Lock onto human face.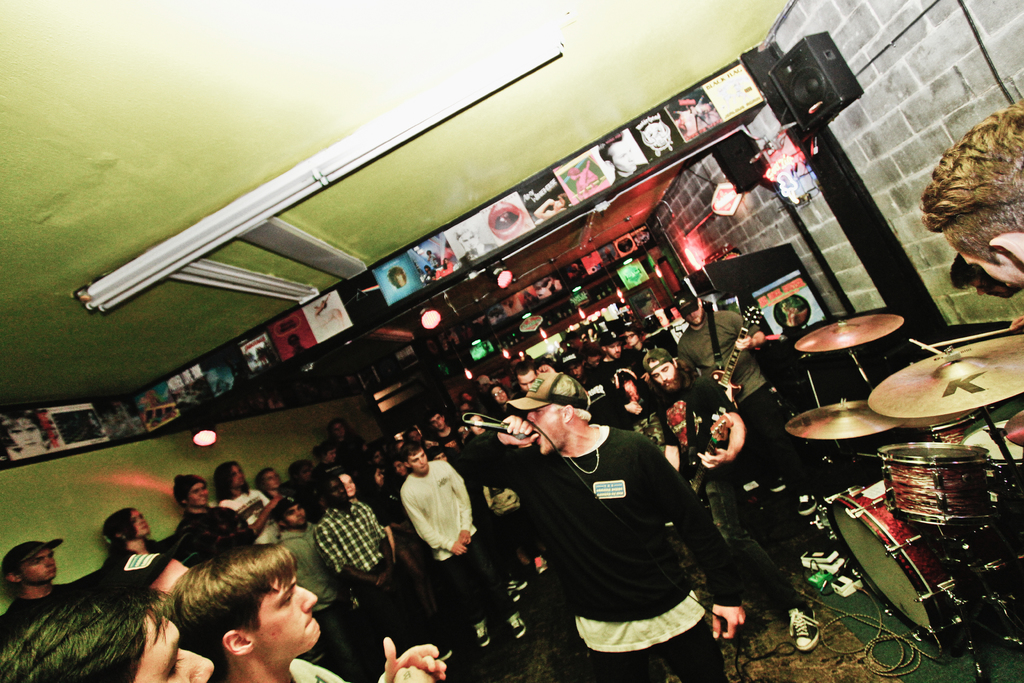
Locked: 130,508,150,534.
